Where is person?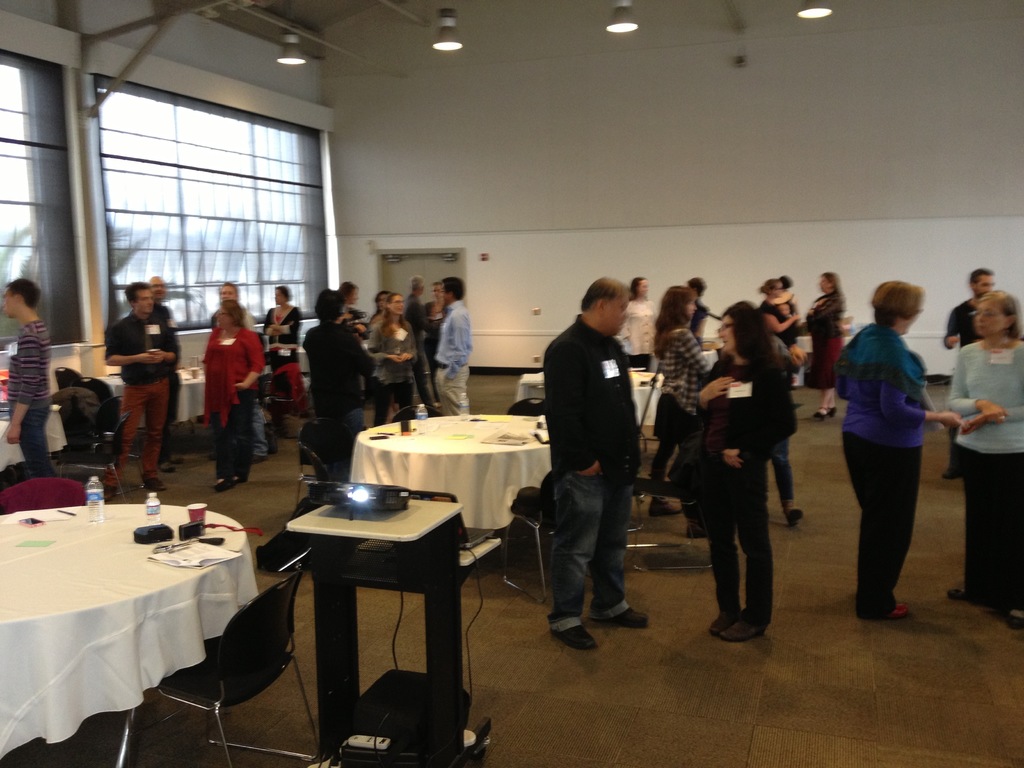
431/277/476/419.
